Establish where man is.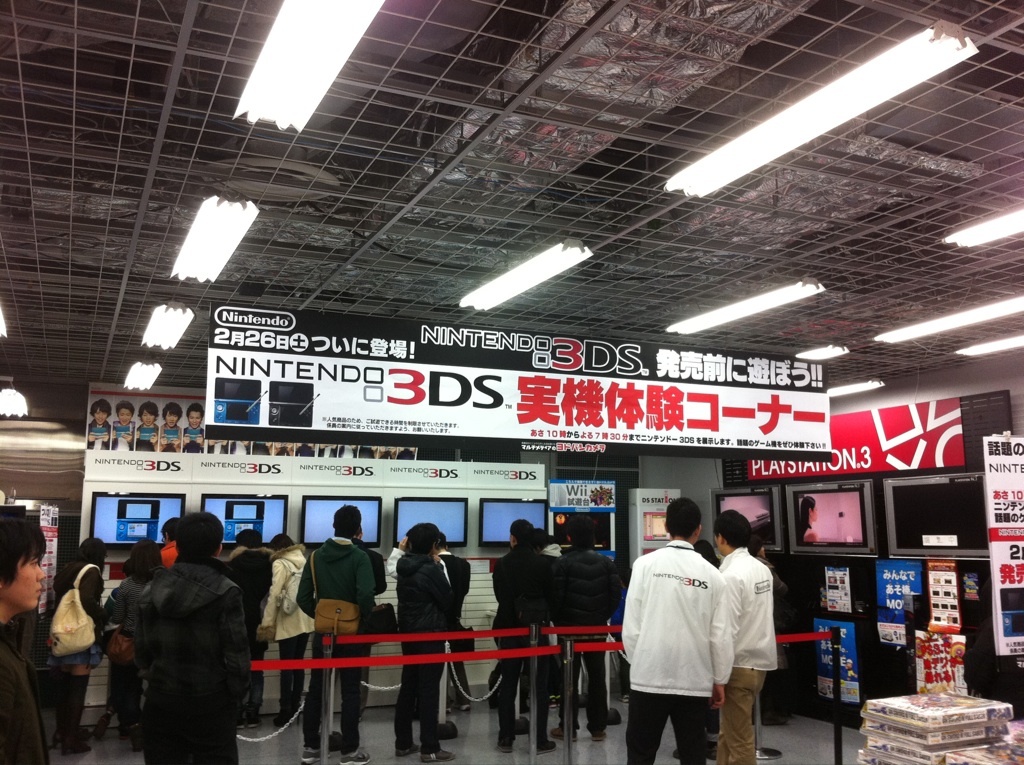
Established at l=619, t=515, r=766, b=764.
